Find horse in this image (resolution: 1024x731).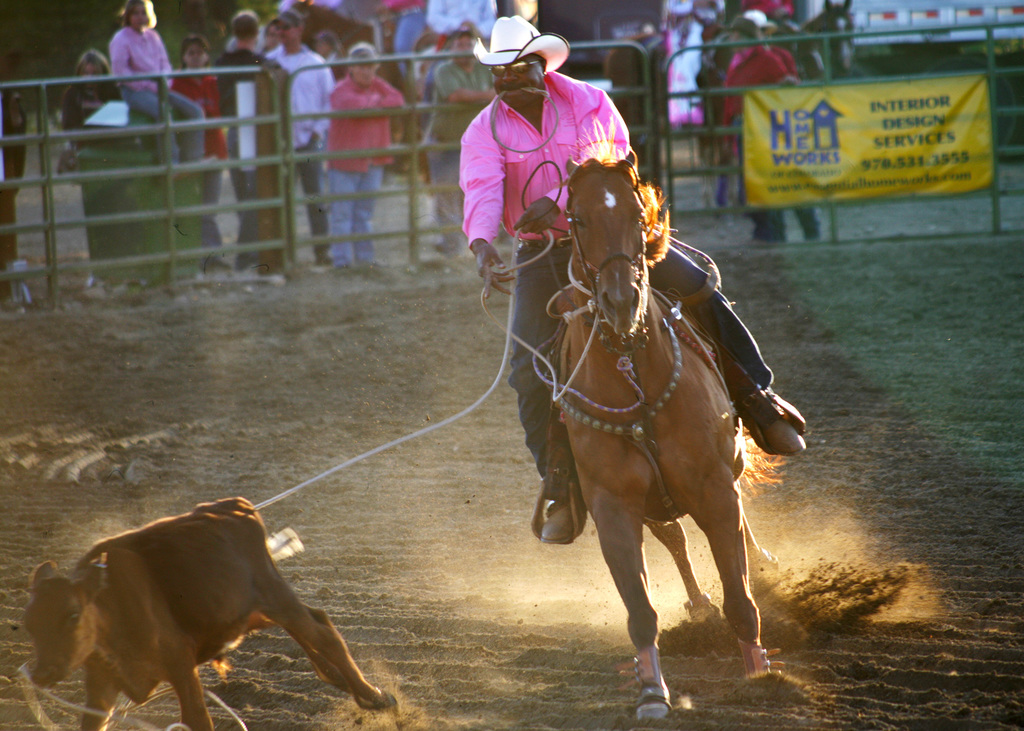
555:149:782:727.
